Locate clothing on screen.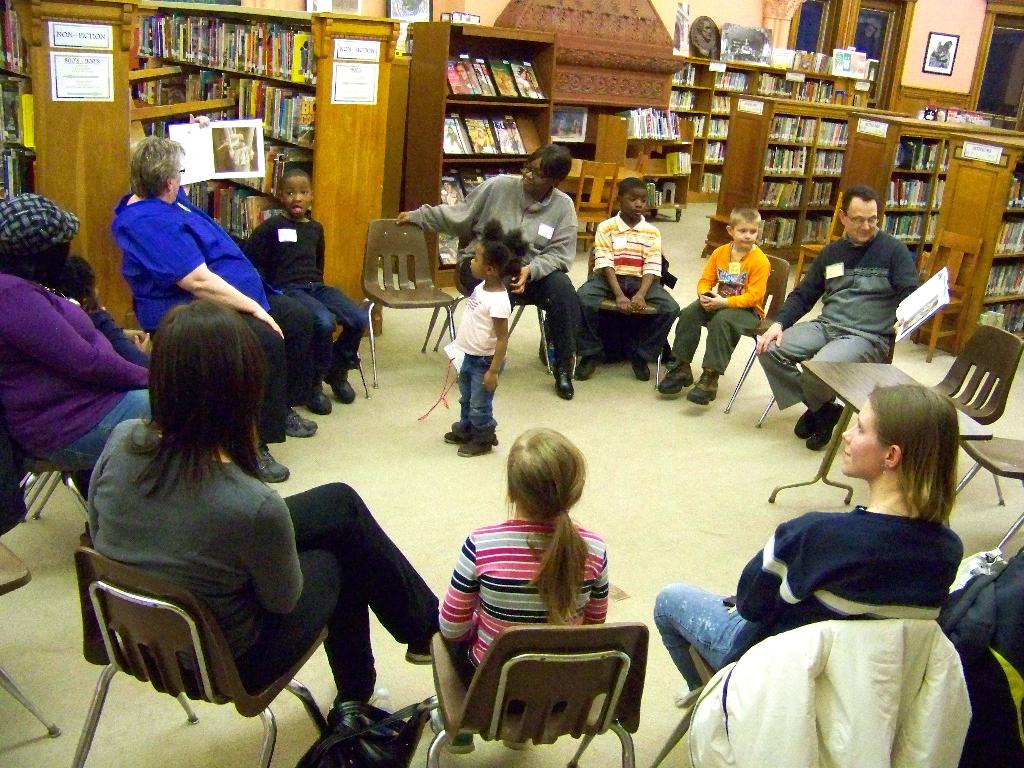
On screen at l=681, t=484, r=991, b=748.
